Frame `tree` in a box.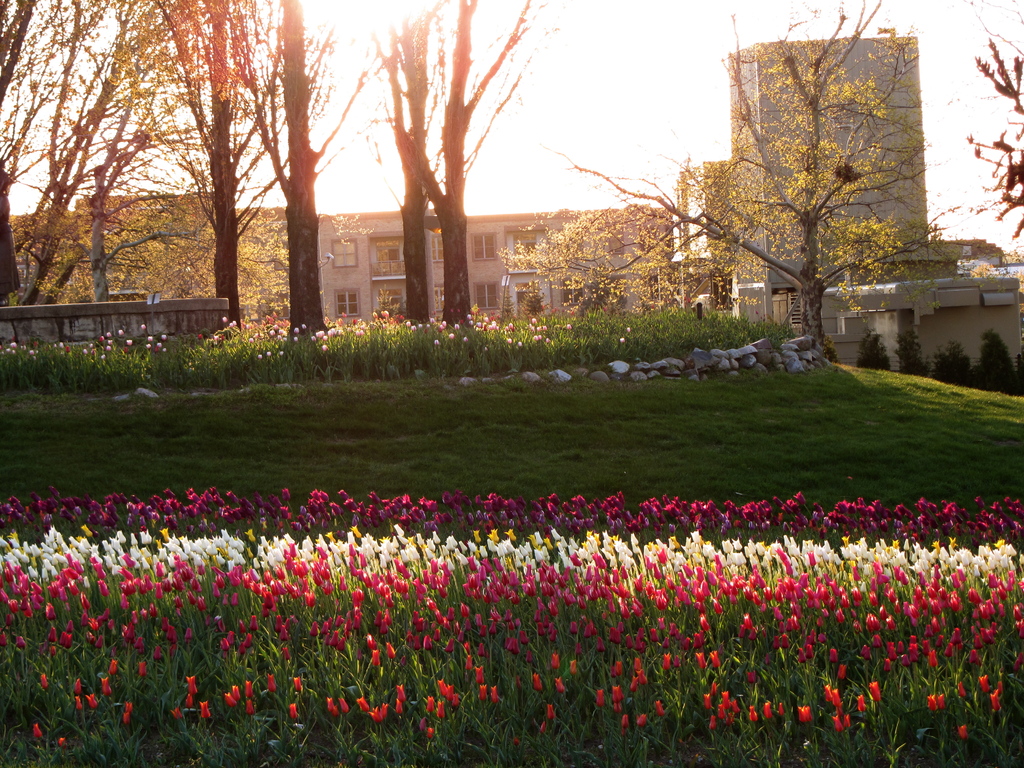
[893,0,1023,246].
